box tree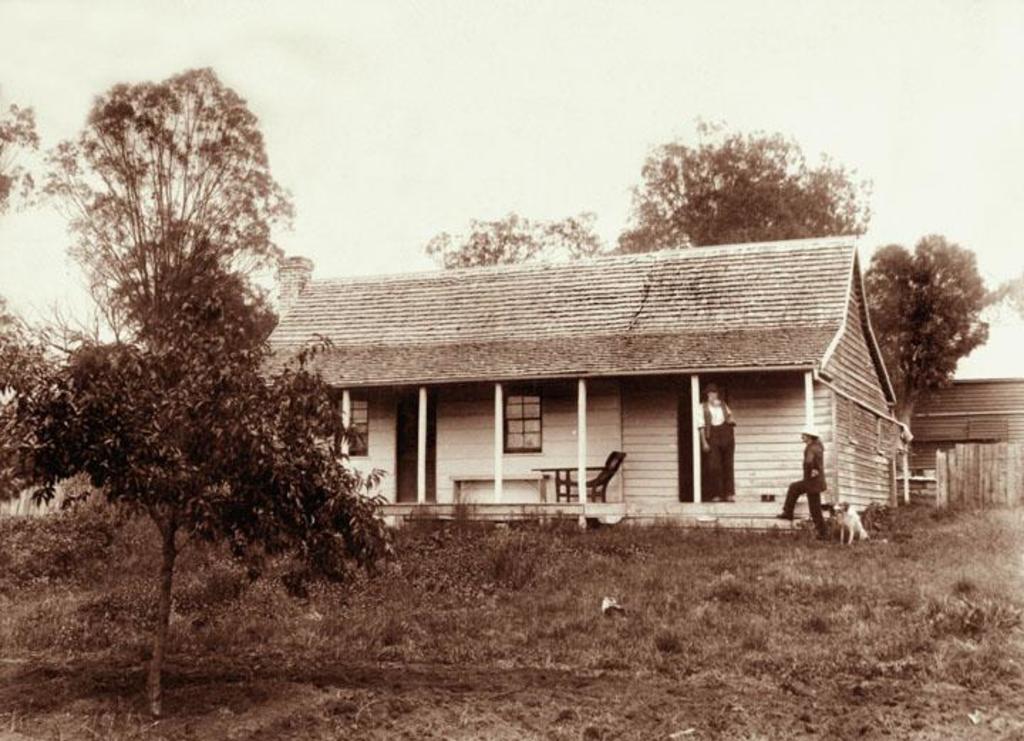
rect(0, 102, 44, 220)
